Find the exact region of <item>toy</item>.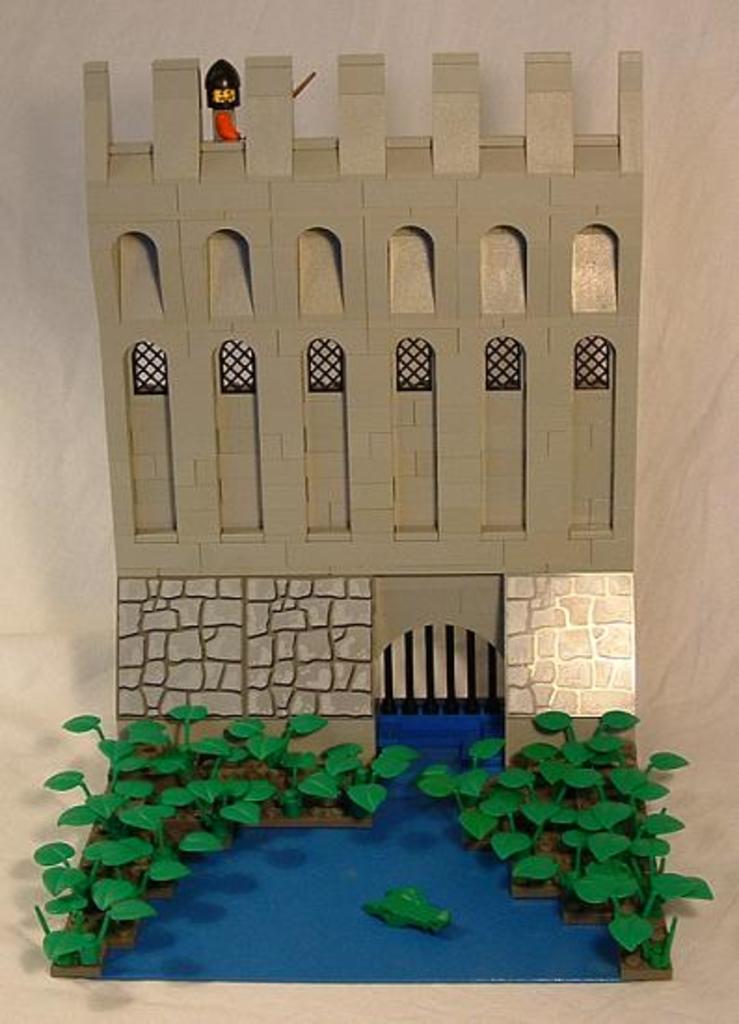
Exact region: <region>205, 58, 242, 138</region>.
